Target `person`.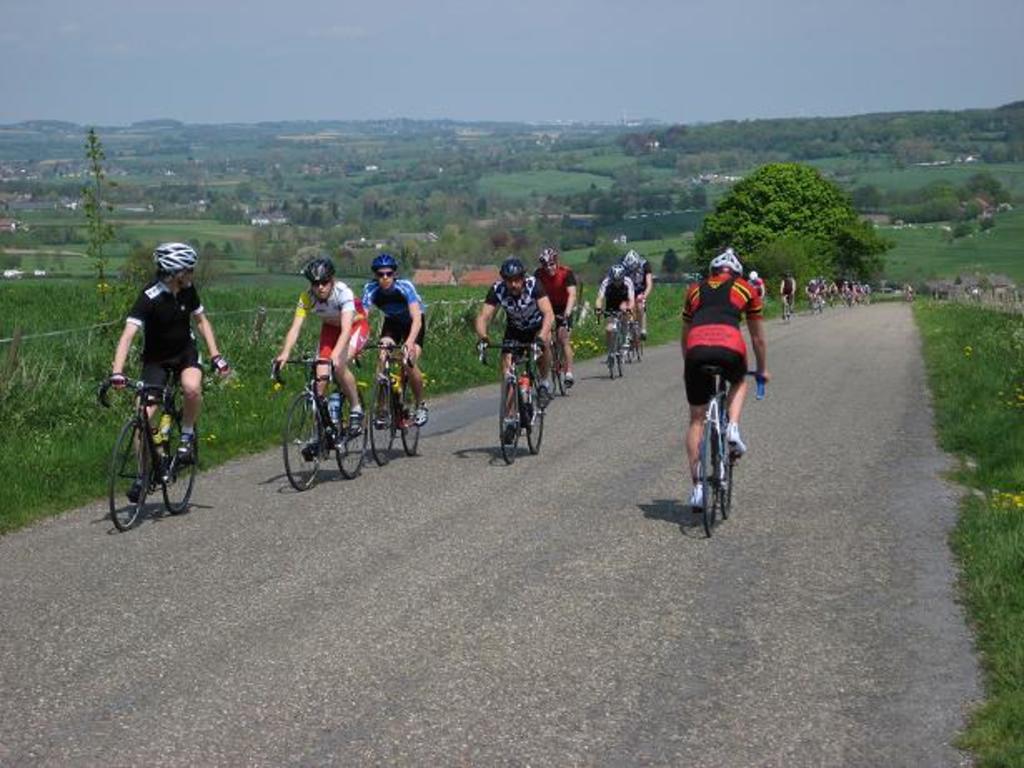
Target region: [107,238,231,465].
